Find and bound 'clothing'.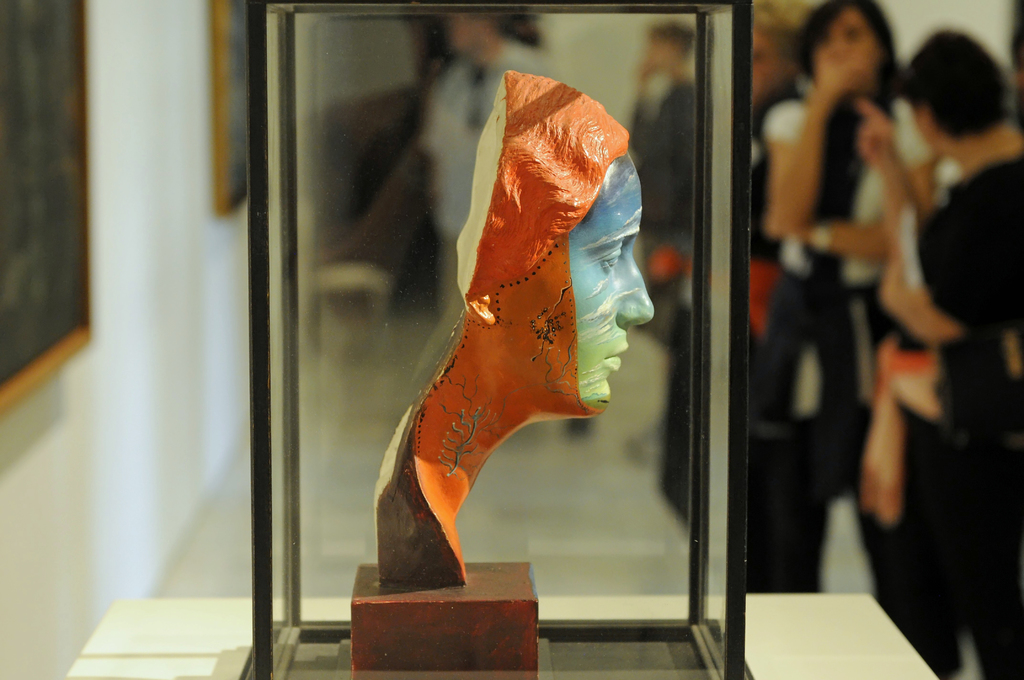
Bound: 624:83:695:231.
